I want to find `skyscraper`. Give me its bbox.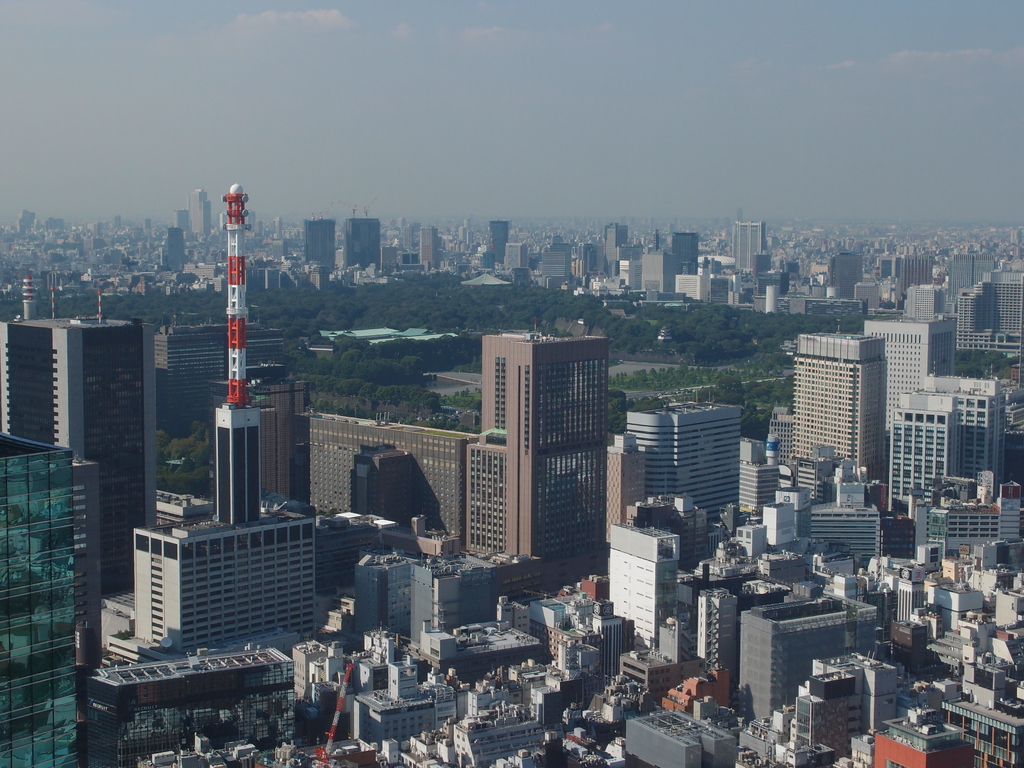
region(862, 314, 963, 420).
